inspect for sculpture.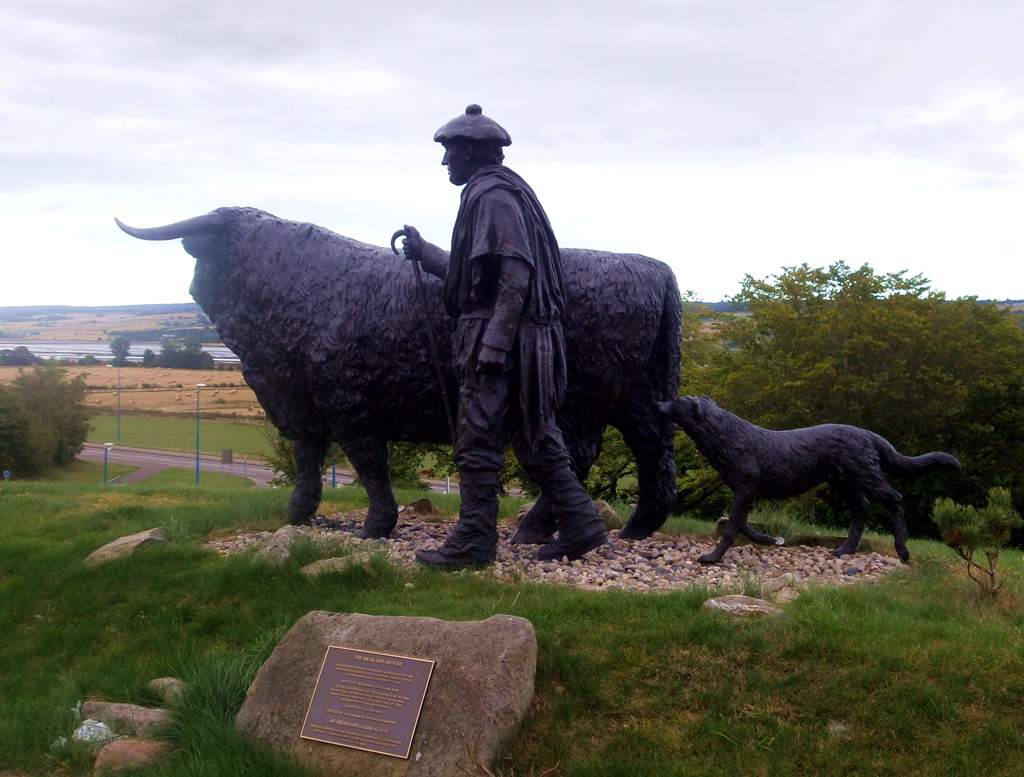
Inspection: 646/367/1007/573.
